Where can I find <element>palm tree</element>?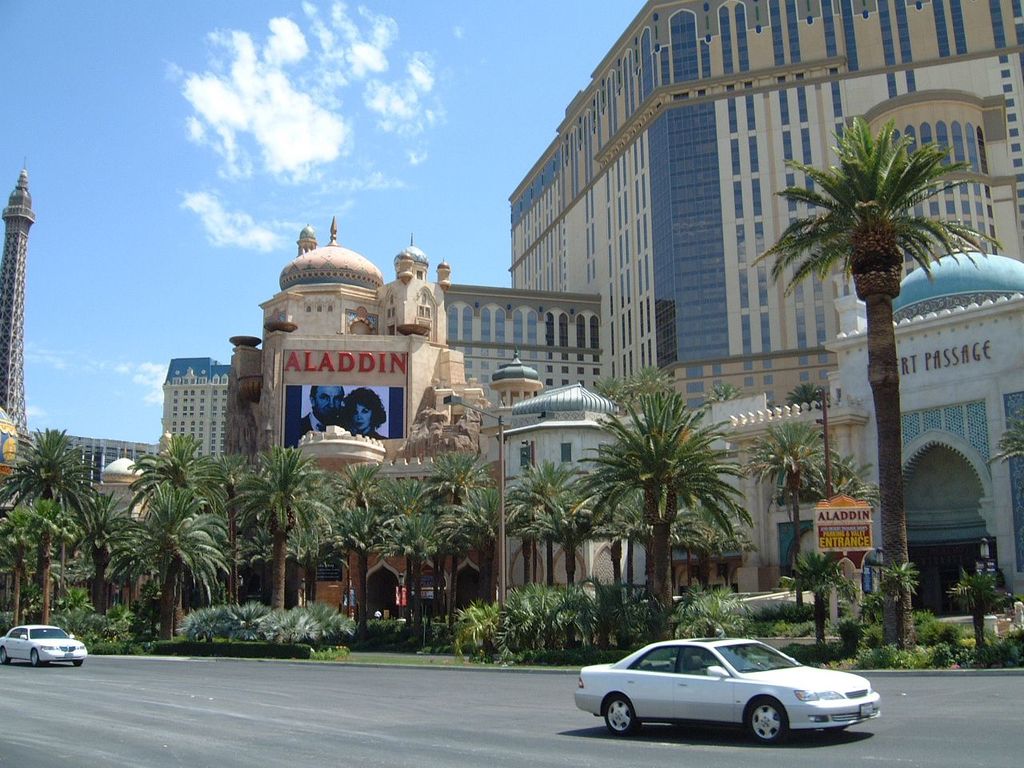
You can find it at [570,386,764,654].
